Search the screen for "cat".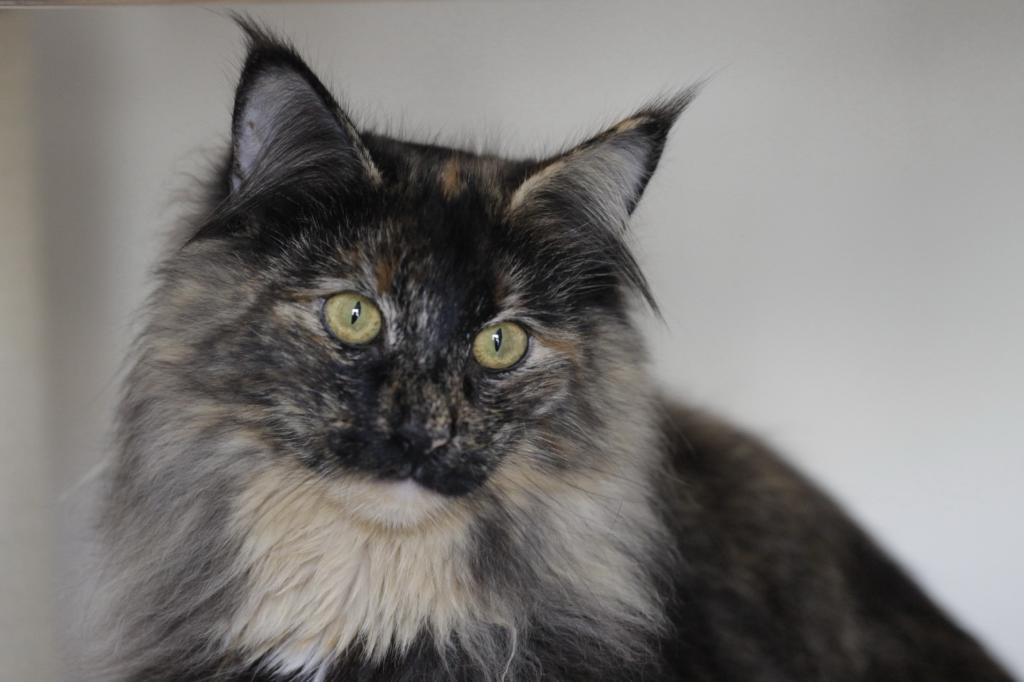
Found at l=47, t=1, r=1015, b=681.
